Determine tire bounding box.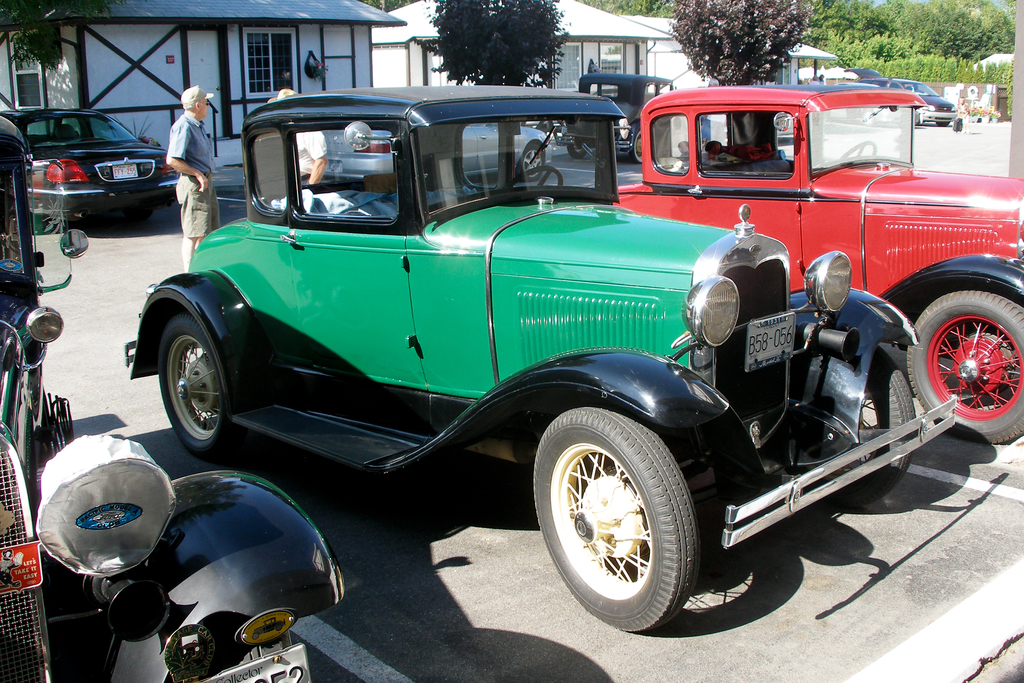
Determined: x1=123 y1=208 x2=161 y2=229.
